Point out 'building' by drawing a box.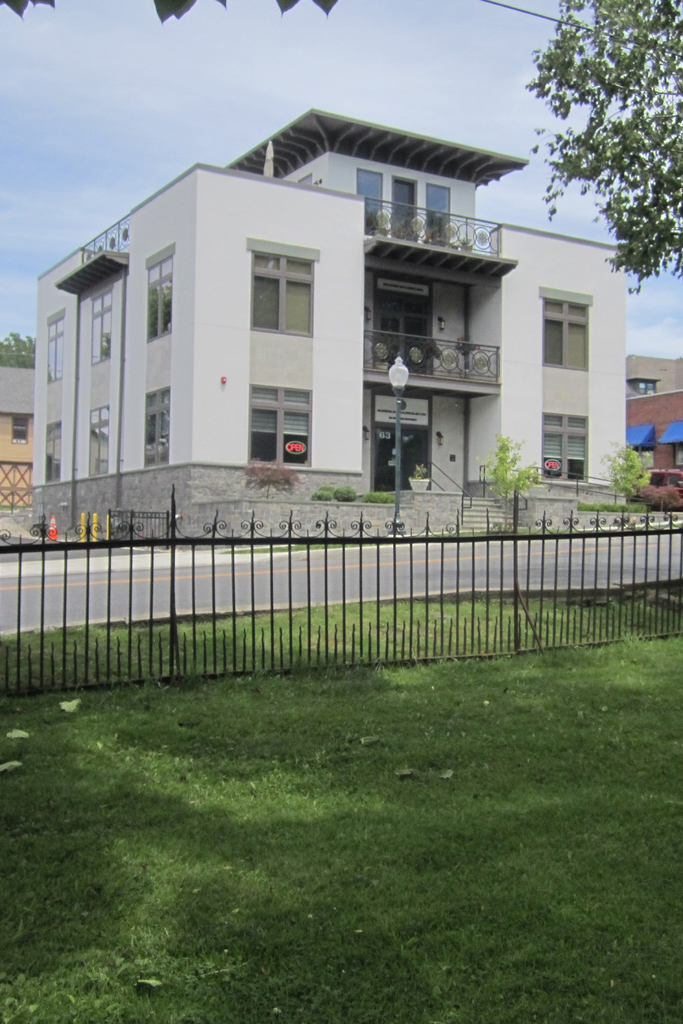
[29,108,630,540].
